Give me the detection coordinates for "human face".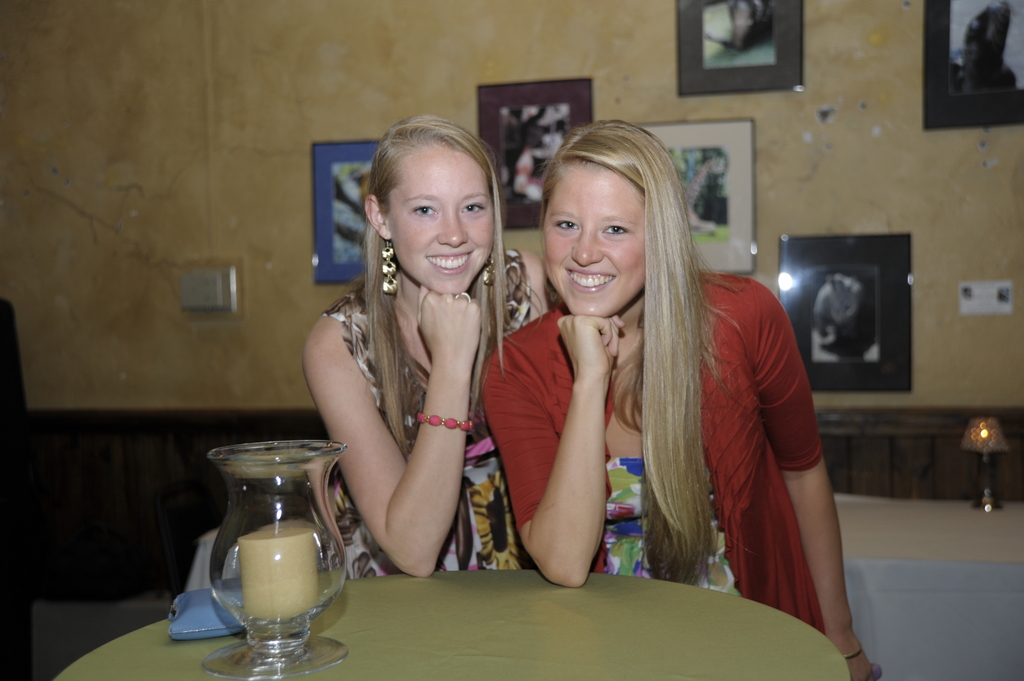
select_region(388, 146, 492, 292).
